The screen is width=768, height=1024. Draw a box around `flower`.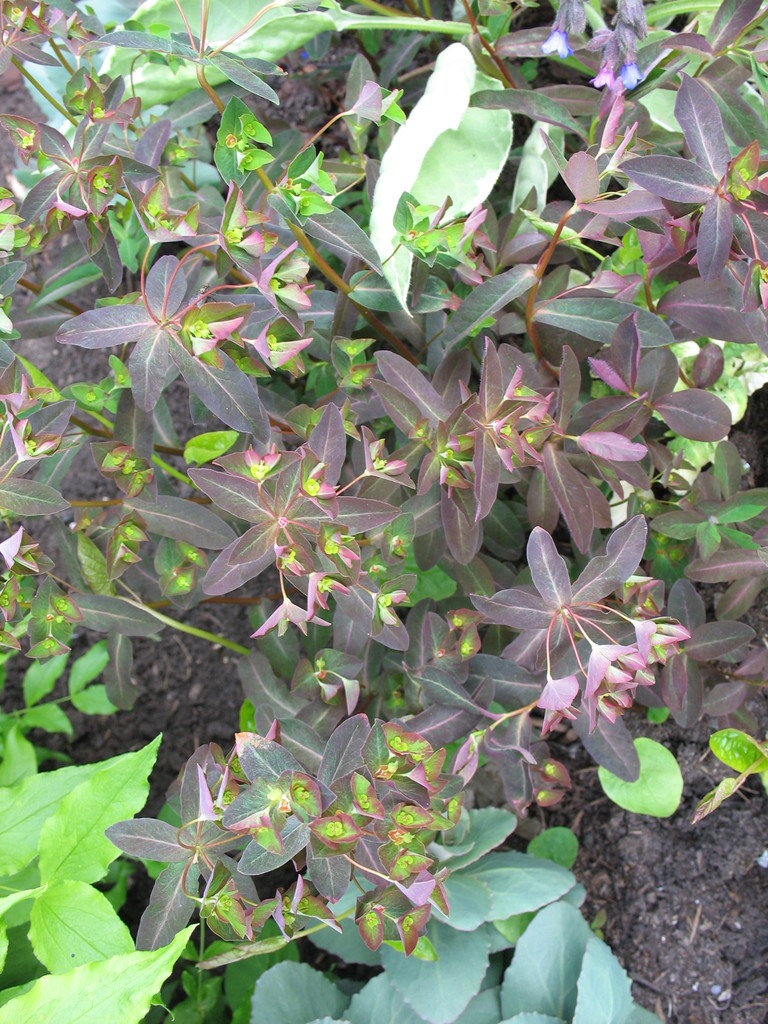
(541, 28, 573, 56).
